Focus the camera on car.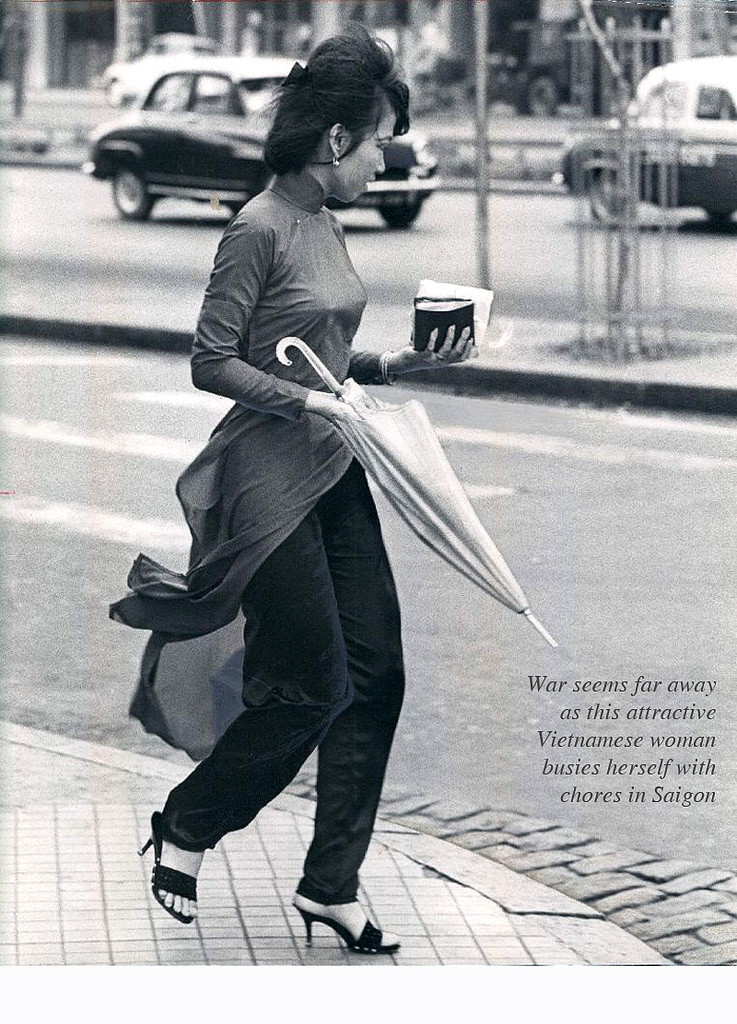
Focus region: bbox=[474, 12, 592, 115].
